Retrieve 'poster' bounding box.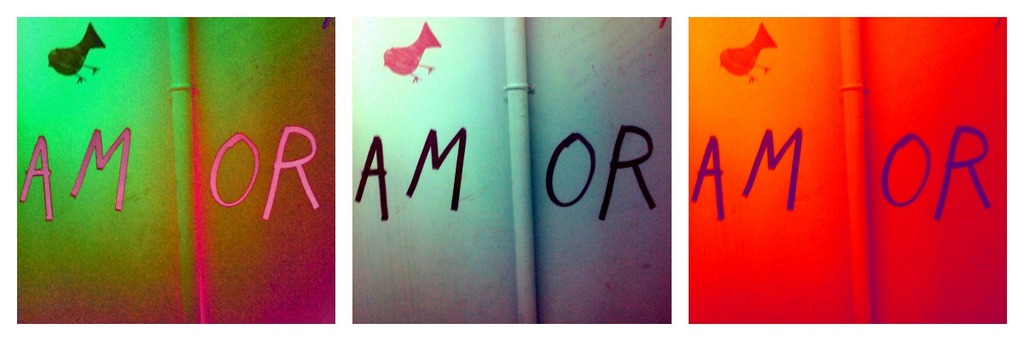
Bounding box: (688, 17, 1006, 323).
